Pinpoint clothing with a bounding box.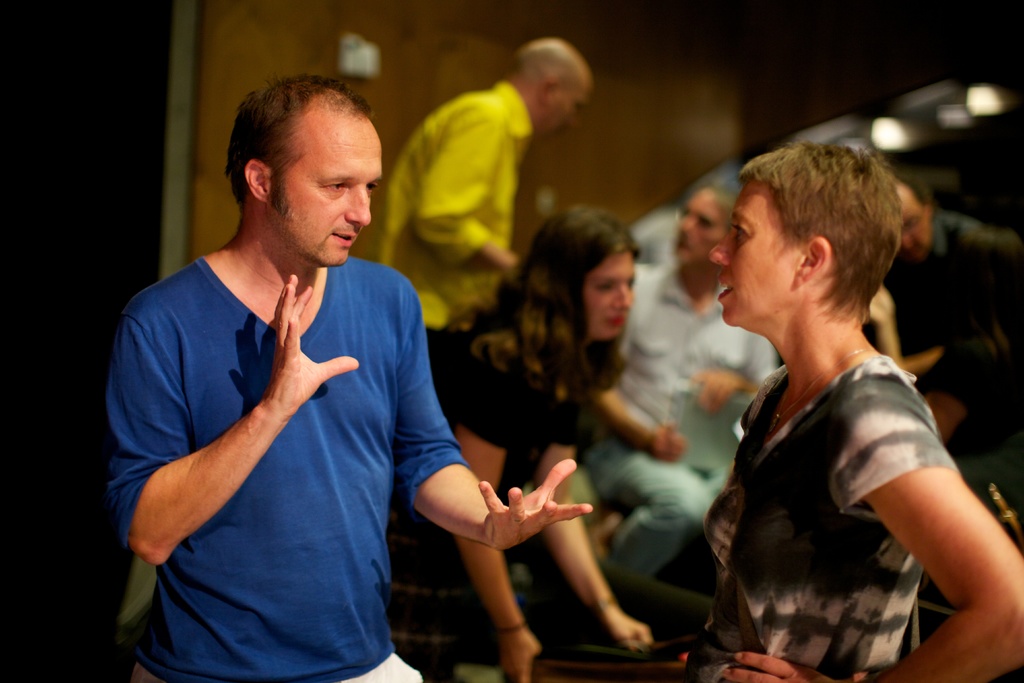
[586, 263, 778, 577].
